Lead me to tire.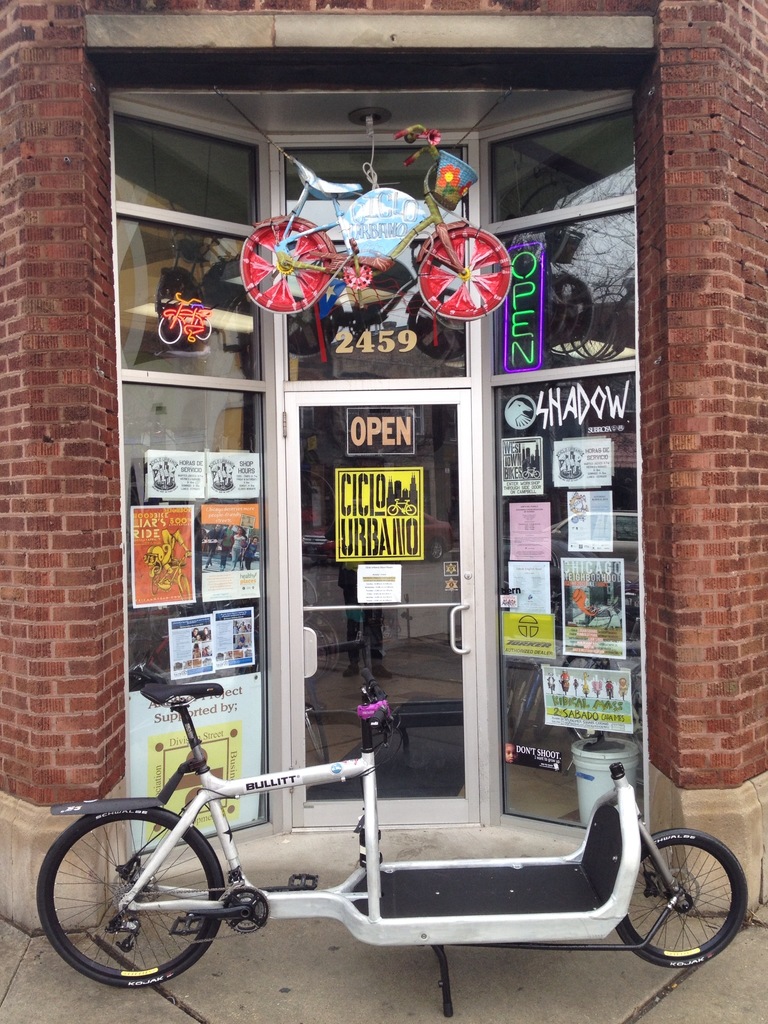
Lead to 35,791,250,994.
